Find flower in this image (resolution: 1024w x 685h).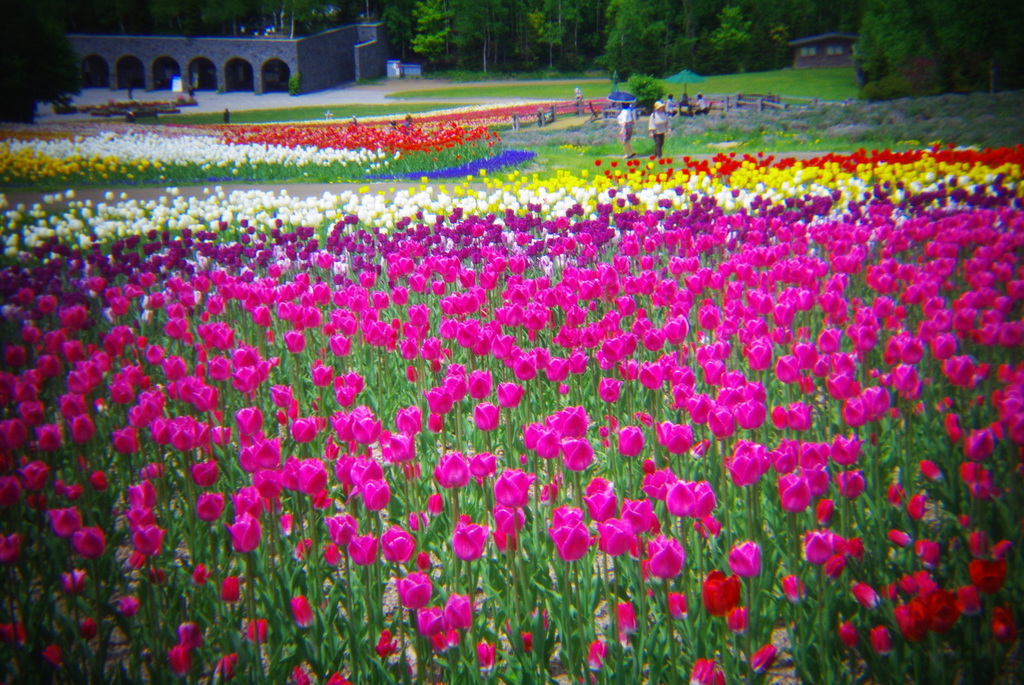
bbox(78, 615, 99, 643).
